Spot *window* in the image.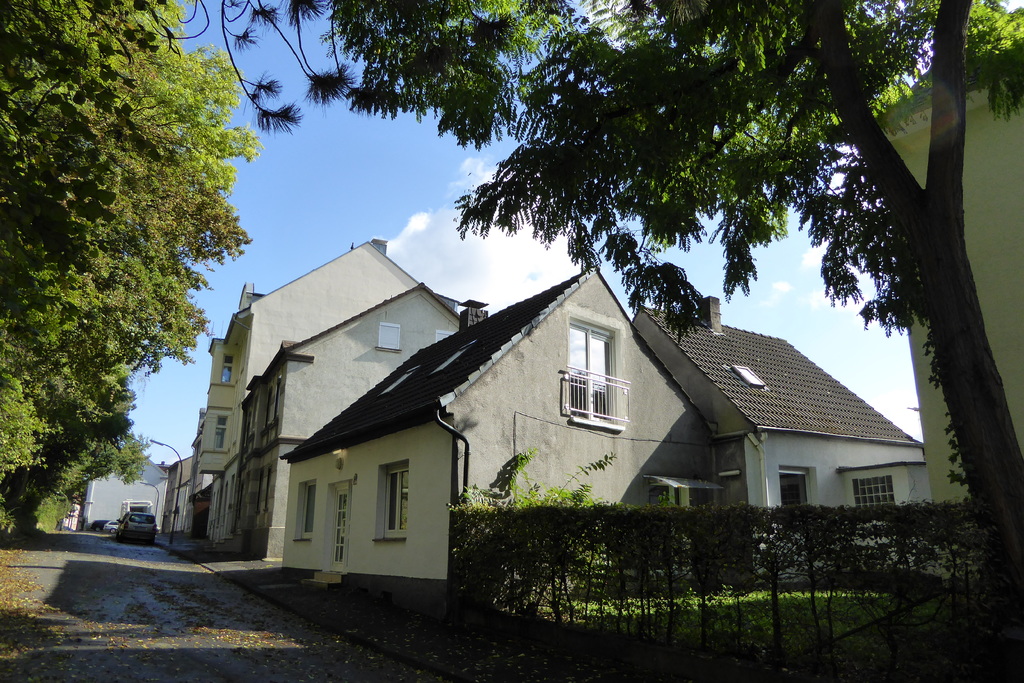
*window* found at <region>568, 328, 614, 418</region>.
